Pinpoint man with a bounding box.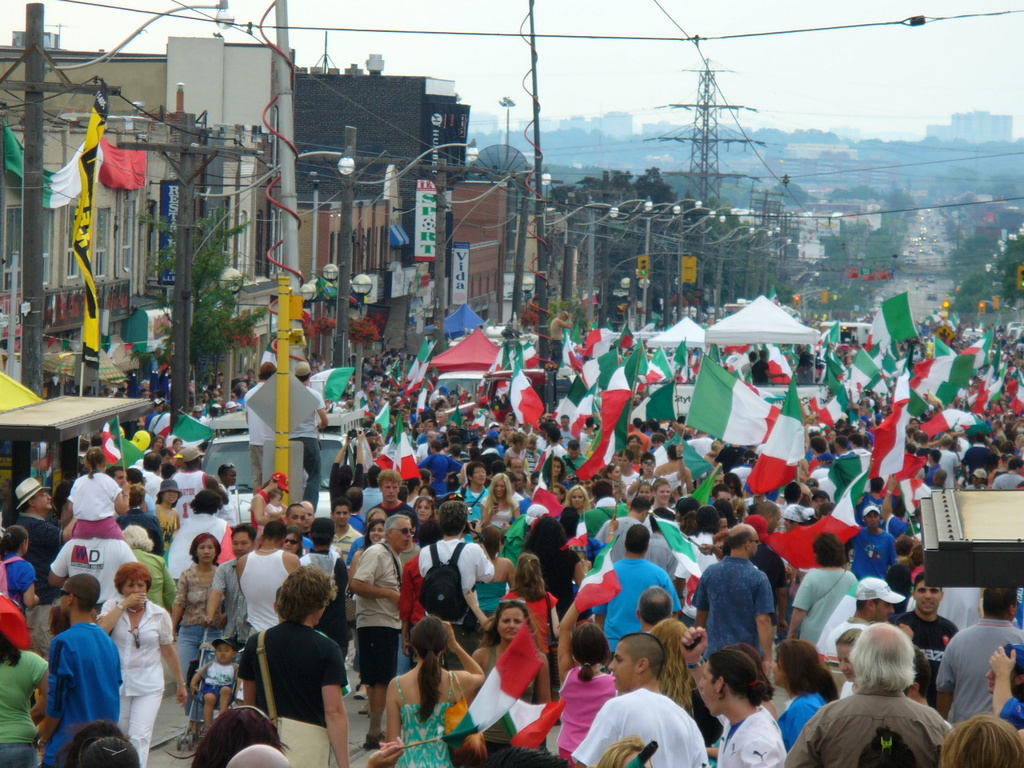
{"left": 42, "top": 571, "right": 125, "bottom": 767}.
